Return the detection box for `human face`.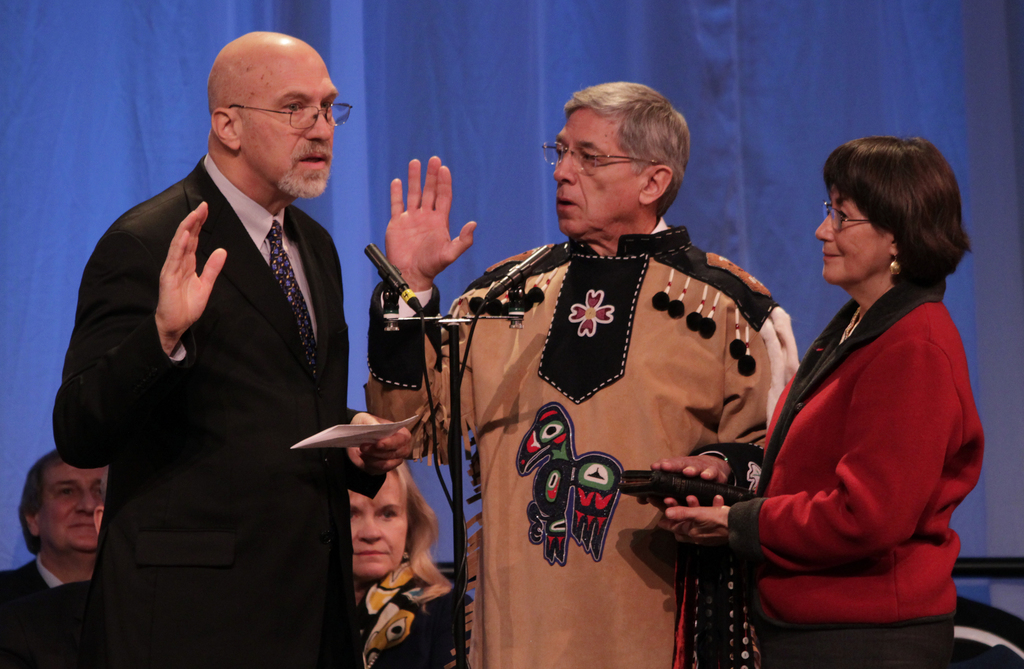
box=[41, 460, 112, 556].
